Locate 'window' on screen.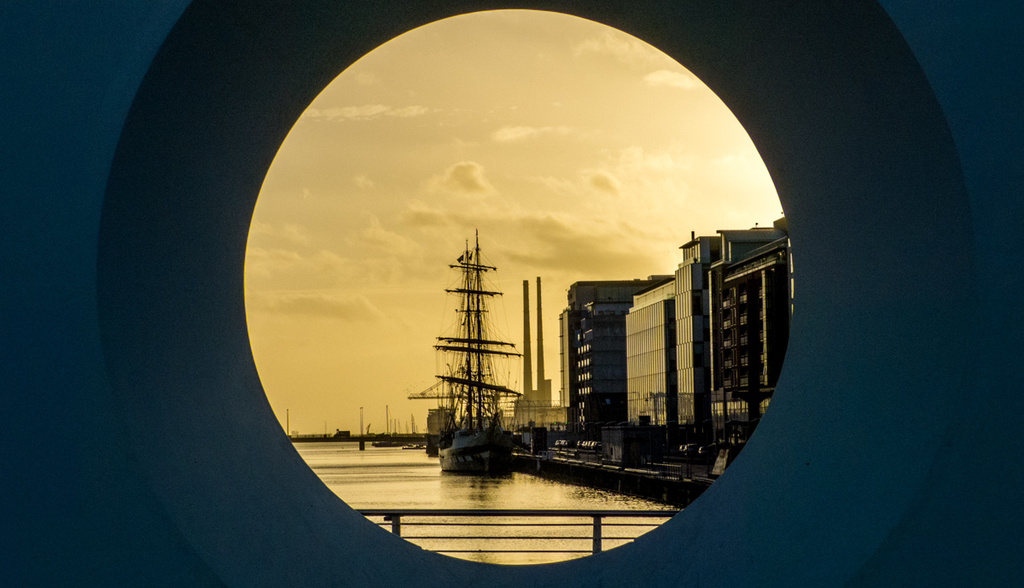
On screen at Rect(723, 379, 734, 393).
